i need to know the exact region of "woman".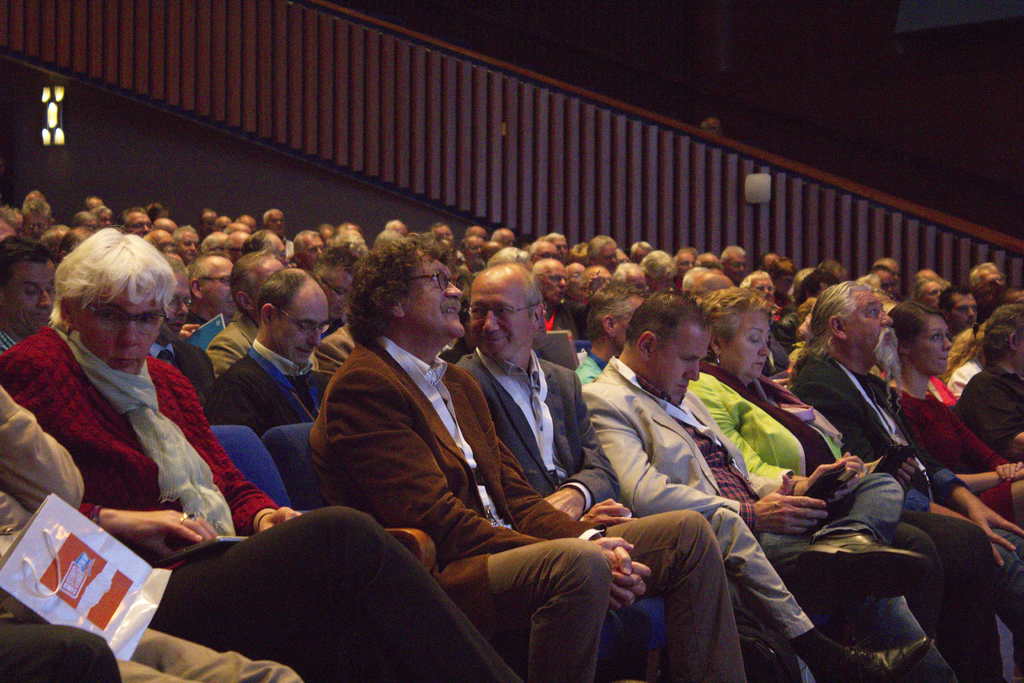
Region: bbox=(865, 296, 1023, 546).
